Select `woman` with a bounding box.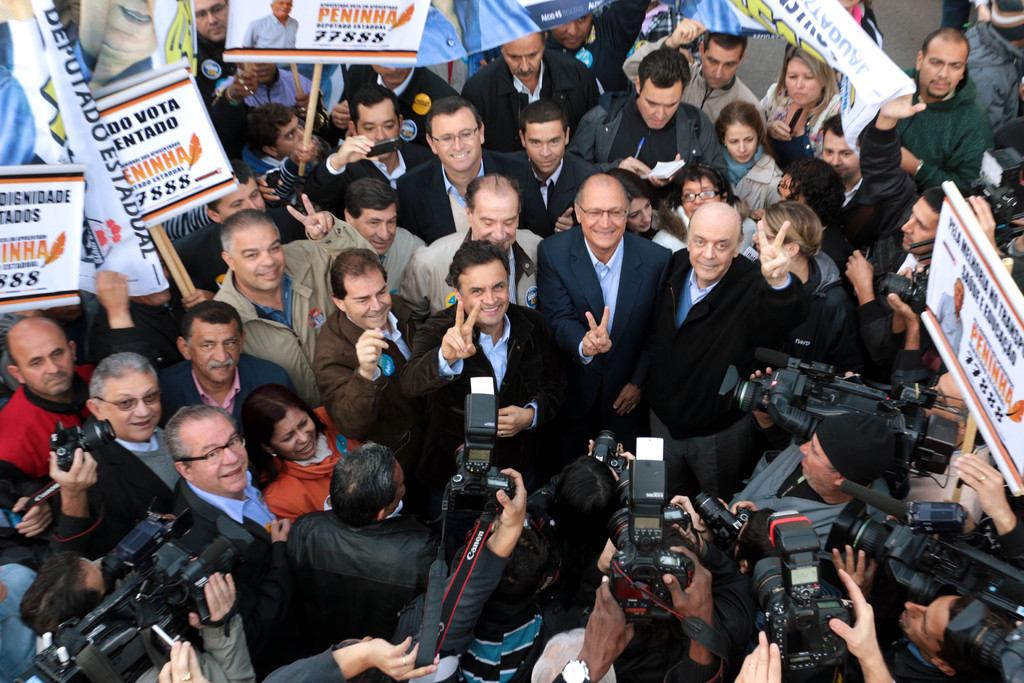
l=649, t=158, r=762, b=255.
